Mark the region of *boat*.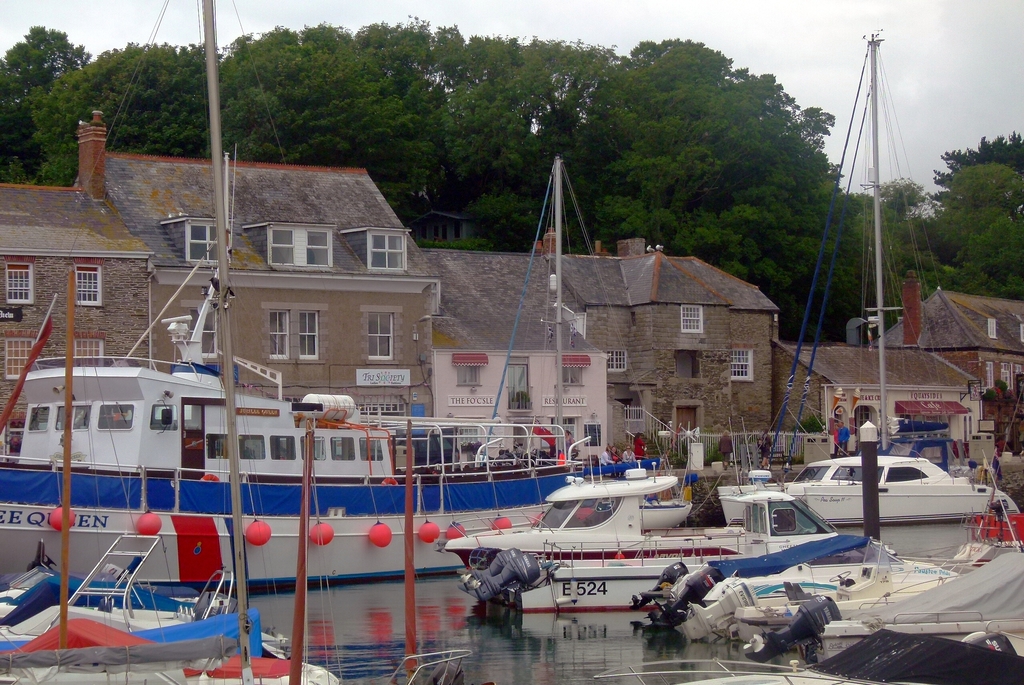
Region: BBox(463, 152, 688, 482).
